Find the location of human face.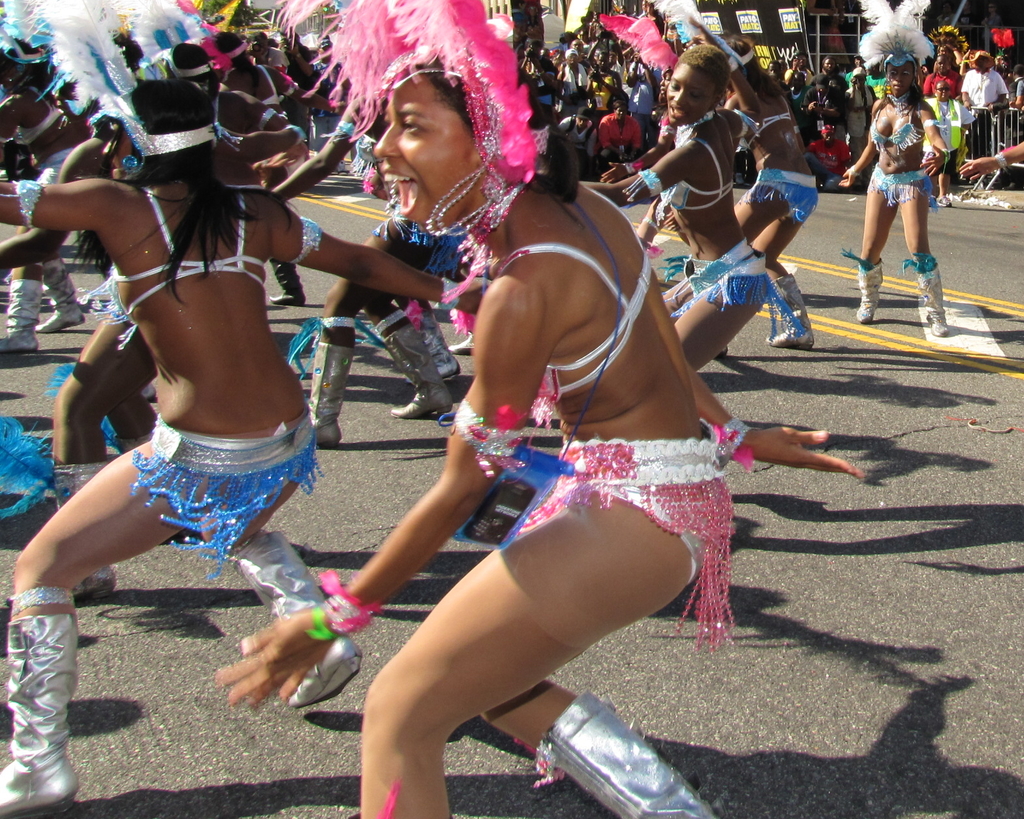
Location: l=869, t=64, r=880, b=75.
